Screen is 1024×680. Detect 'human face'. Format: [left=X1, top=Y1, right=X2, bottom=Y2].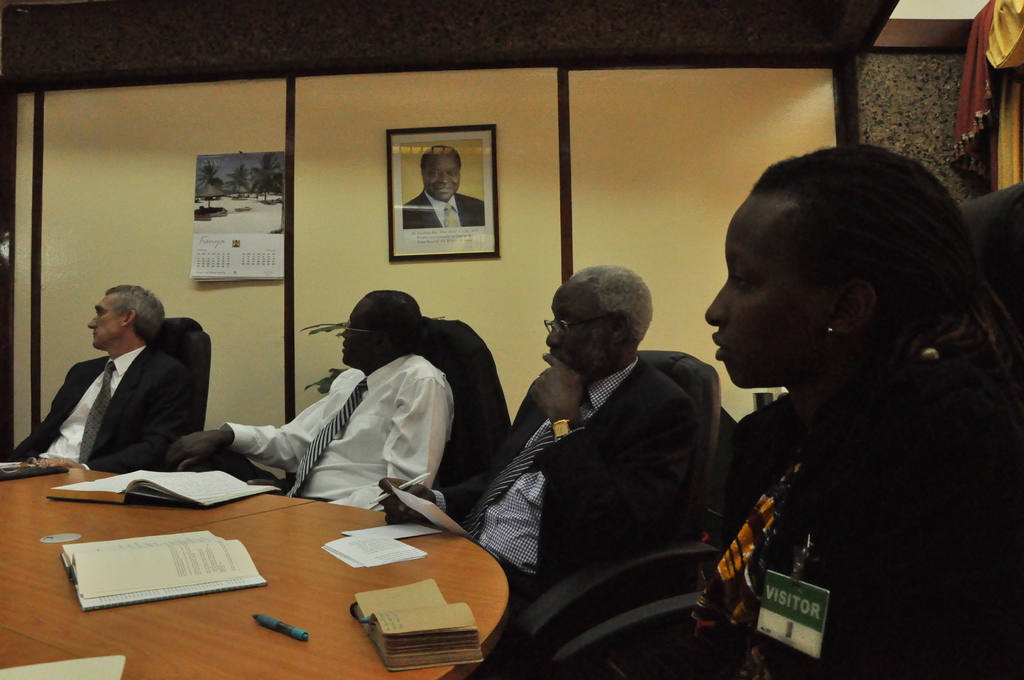
[left=422, top=152, right=461, bottom=204].
